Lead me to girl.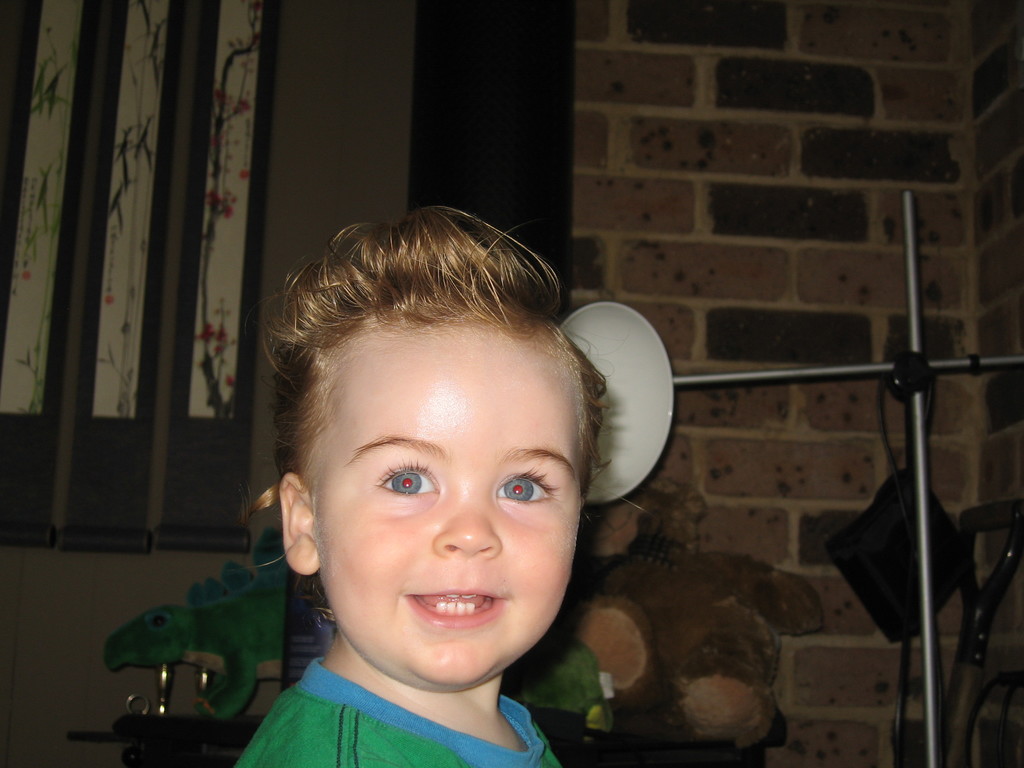
Lead to 236:207:606:767.
